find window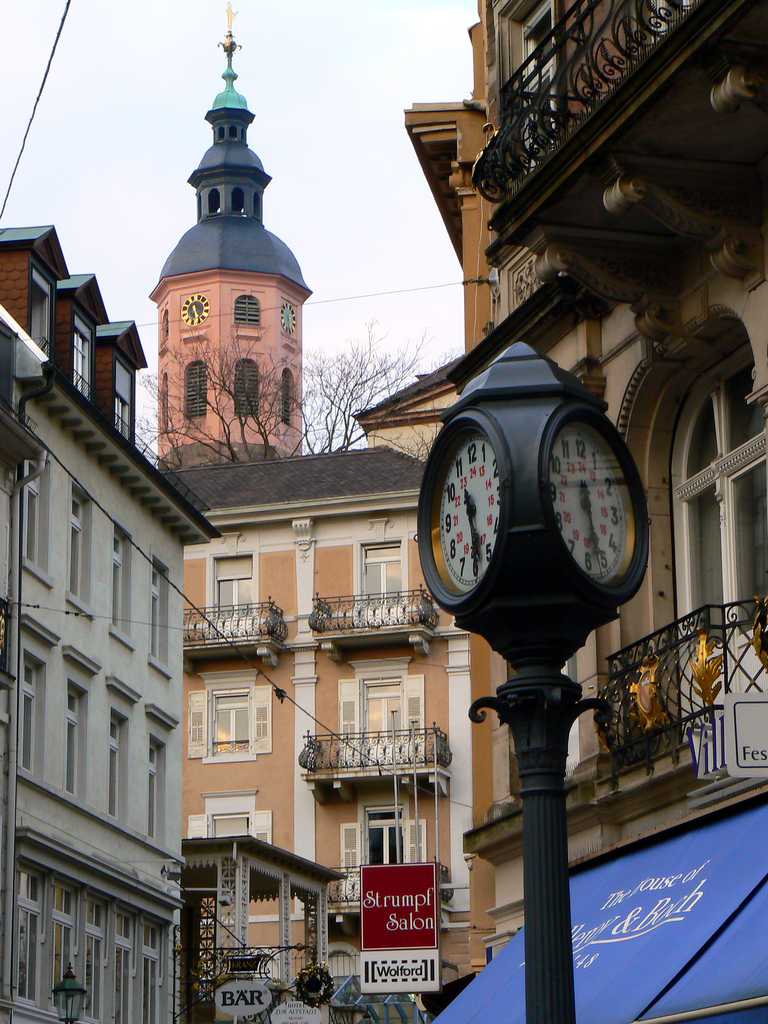
bbox=(207, 541, 260, 636)
